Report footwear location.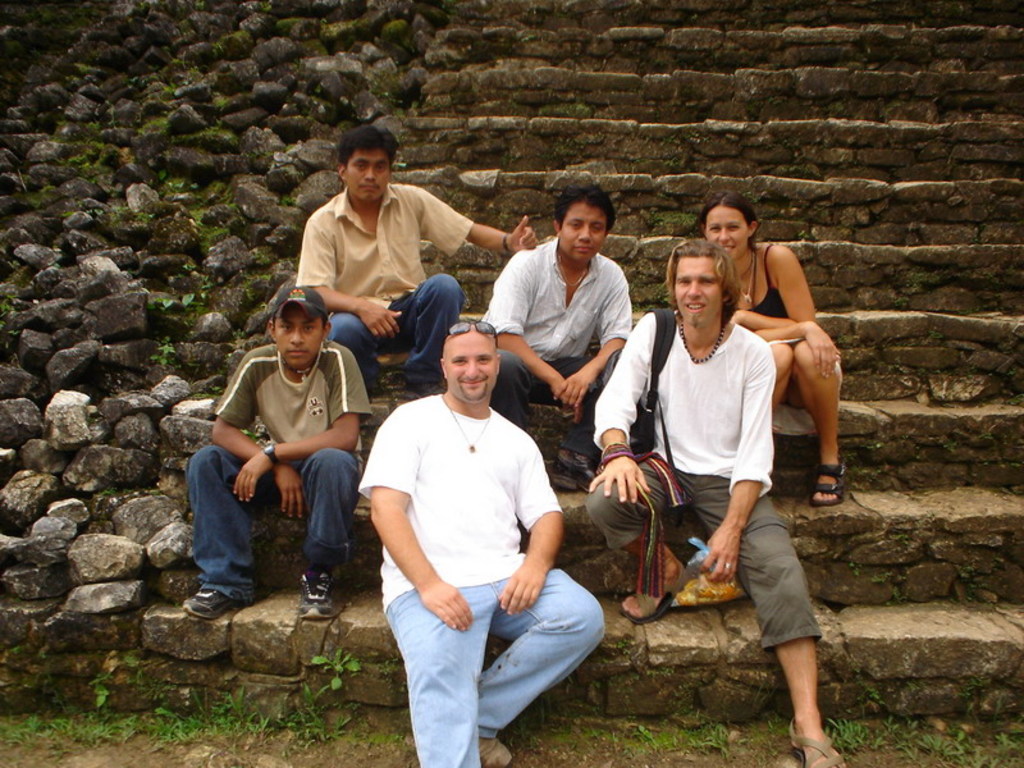
Report: 296 559 355 621.
